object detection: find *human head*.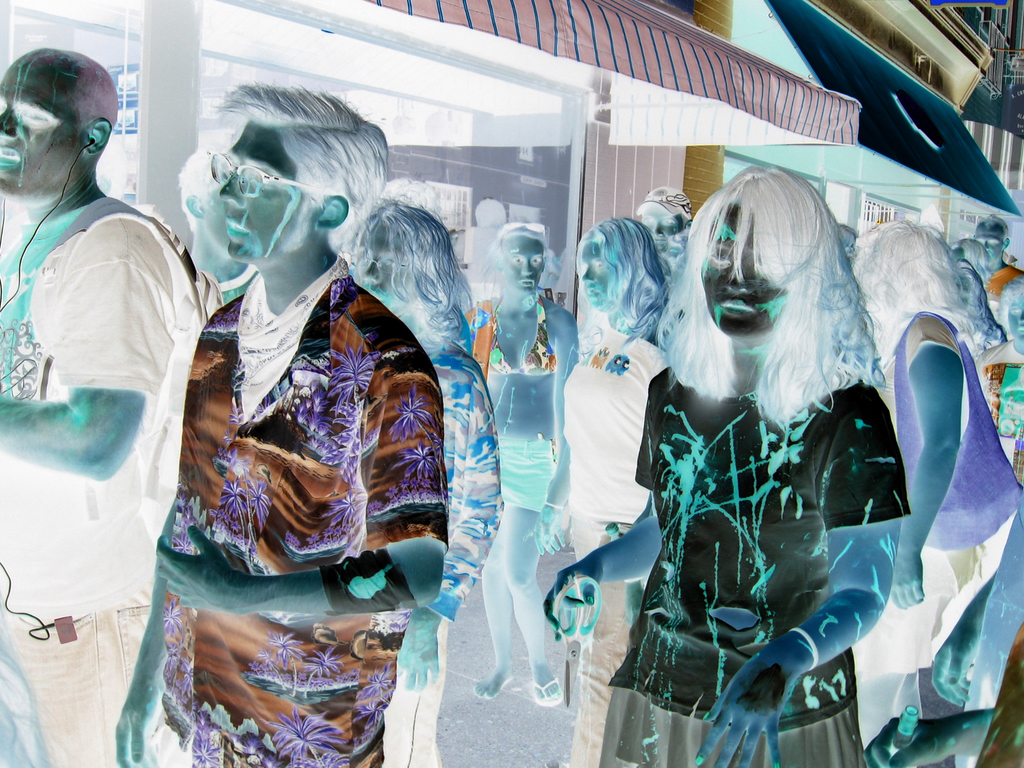
{"left": 1, "top": 42, "right": 115, "bottom": 211}.
